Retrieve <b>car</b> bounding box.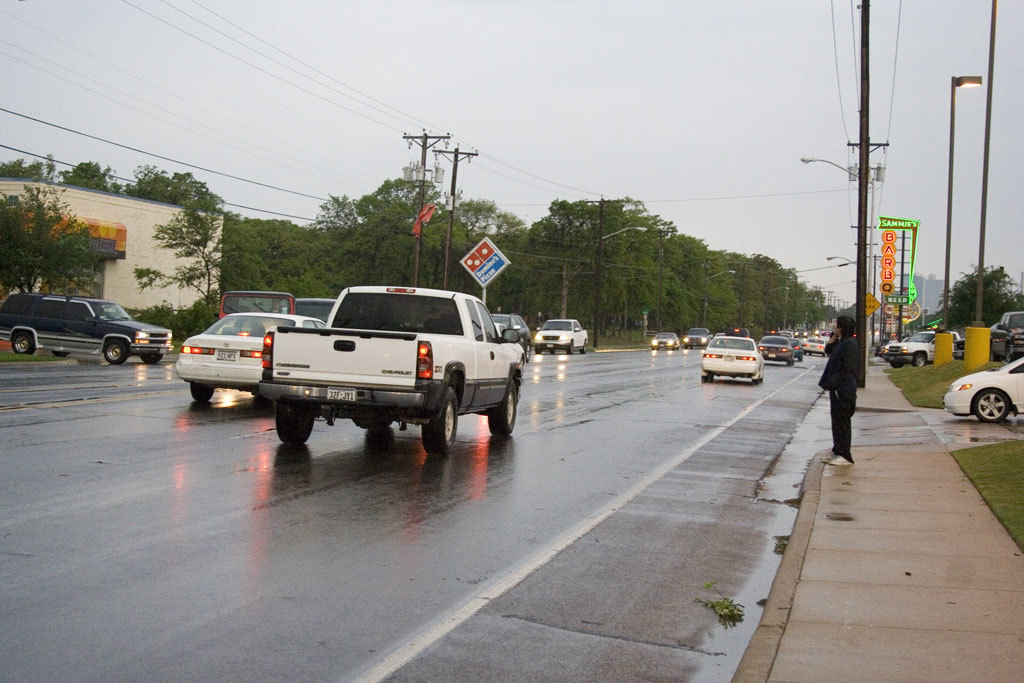
Bounding box: (177,312,321,403).
